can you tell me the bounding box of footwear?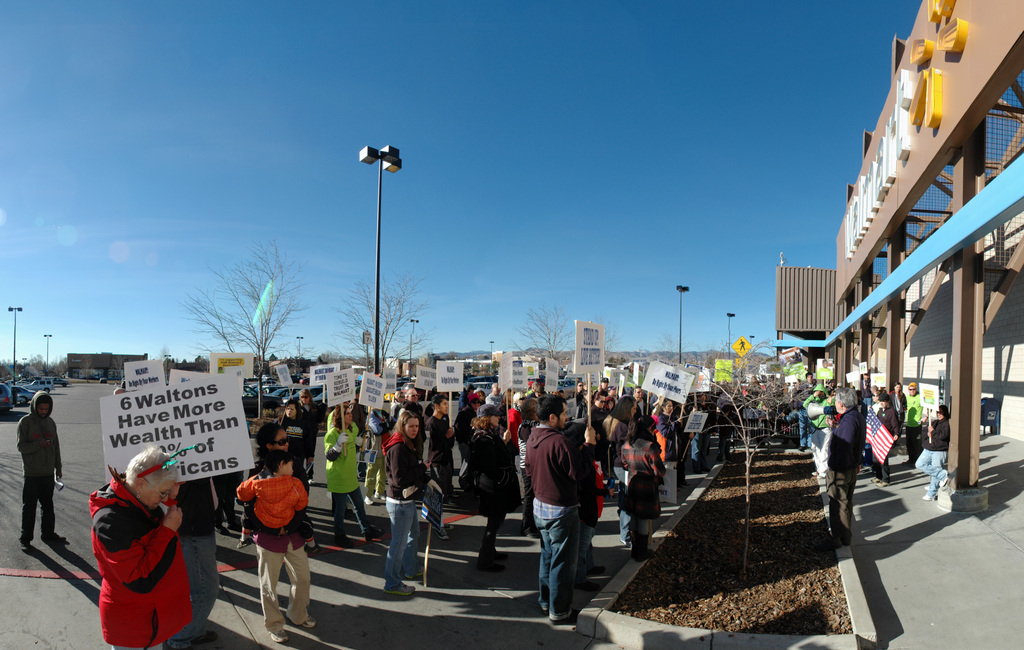
436, 525, 449, 542.
